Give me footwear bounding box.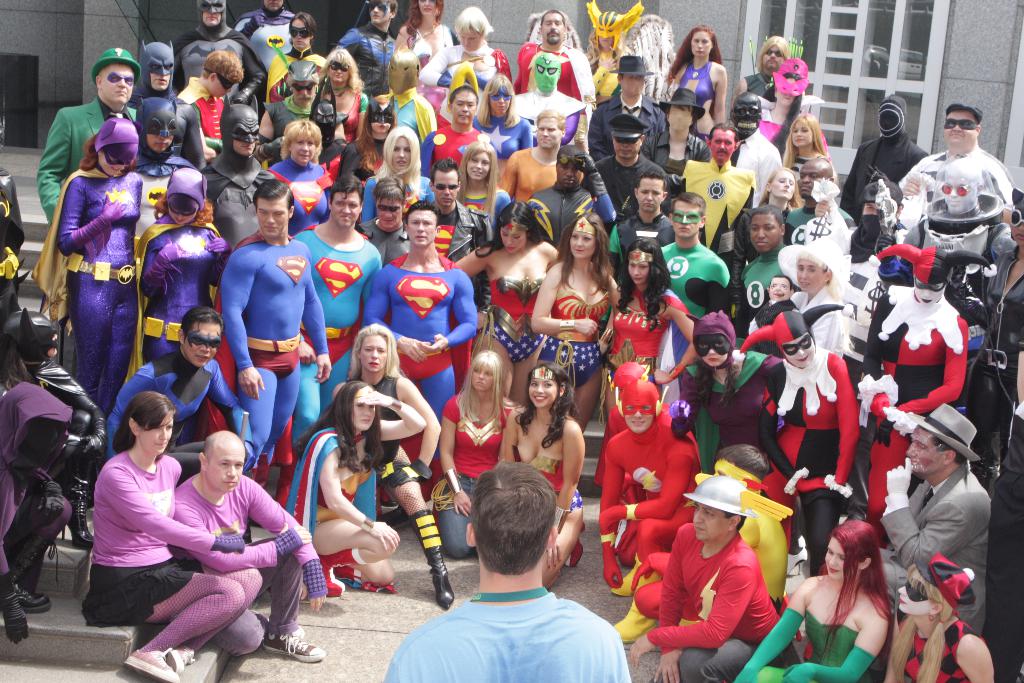
{"x1": 61, "y1": 463, "x2": 97, "y2": 551}.
